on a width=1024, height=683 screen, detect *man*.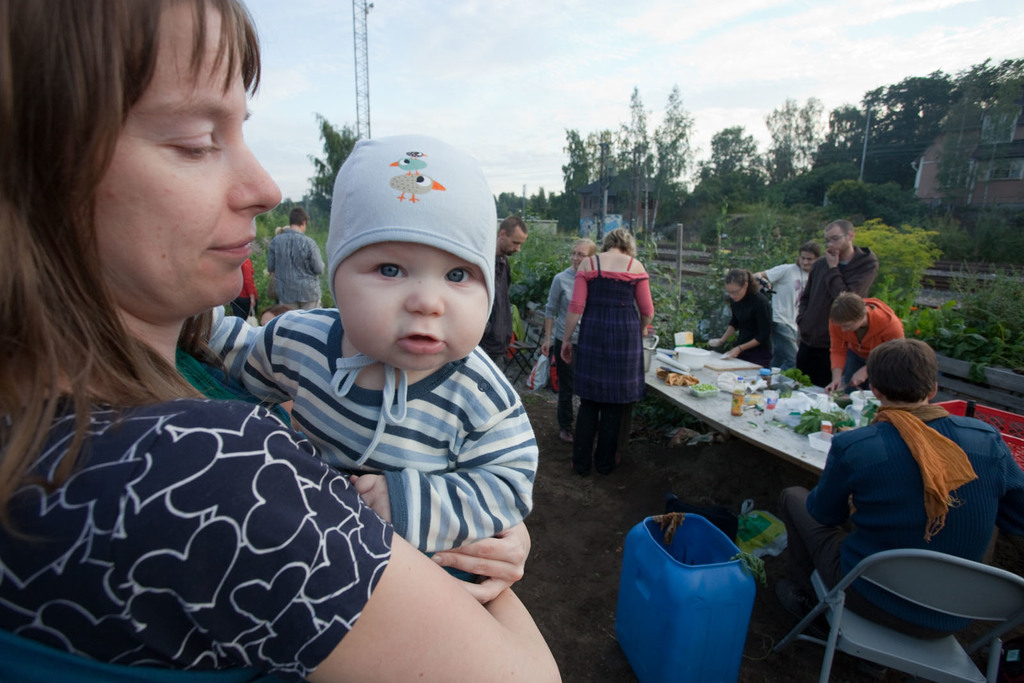
[left=264, top=213, right=324, bottom=309].
